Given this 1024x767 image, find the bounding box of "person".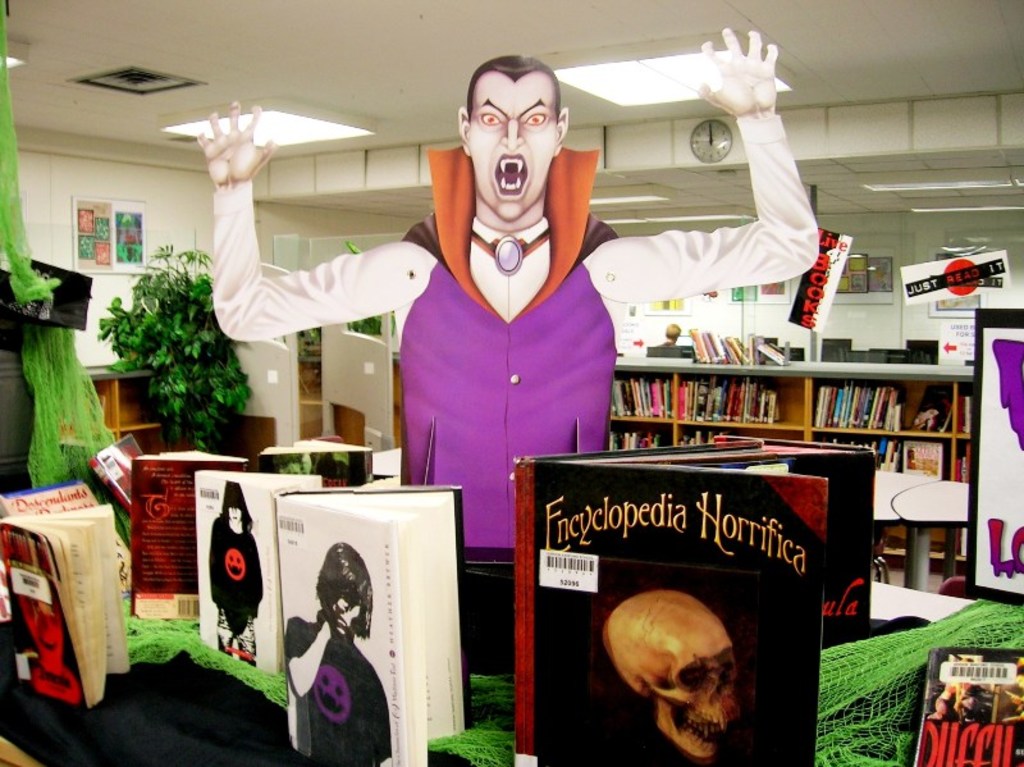
box(209, 480, 262, 666).
